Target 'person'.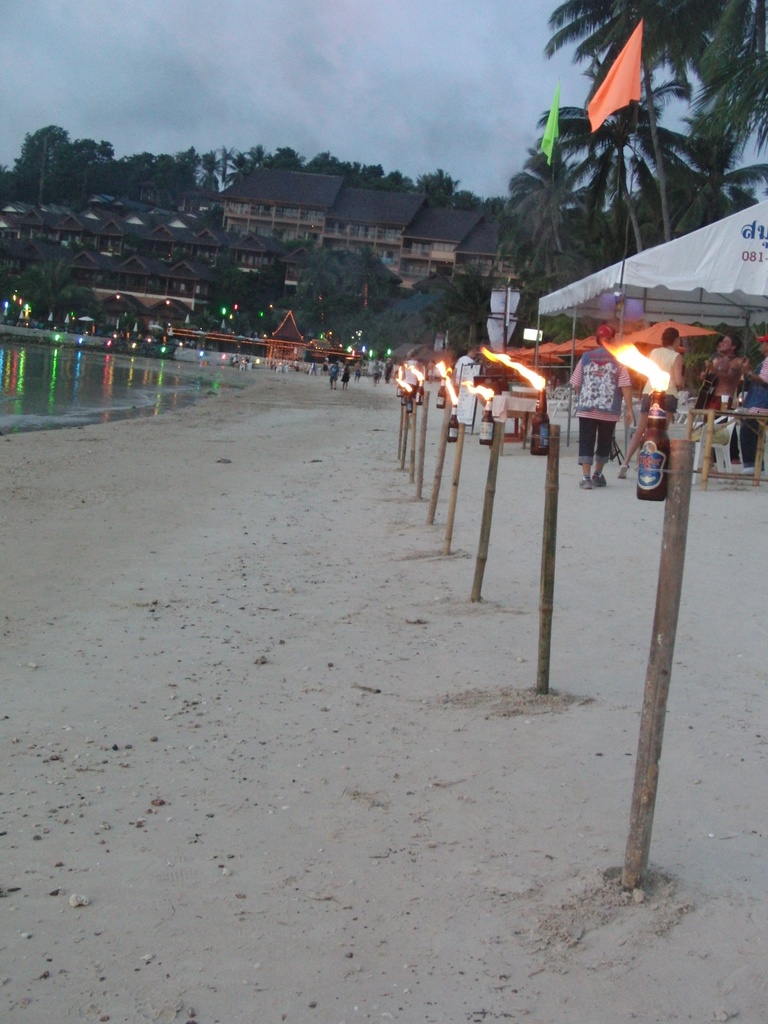
Target region: {"left": 740, "top": 326, "right": 767, "bottom": 430}.
